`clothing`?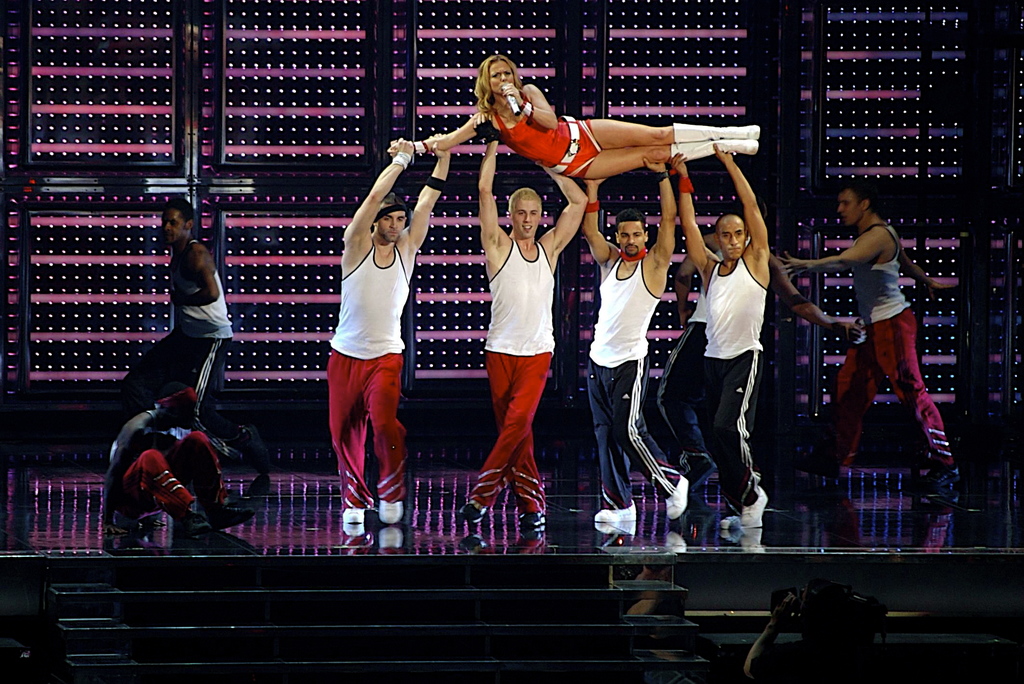
644, 260, 720, 475
